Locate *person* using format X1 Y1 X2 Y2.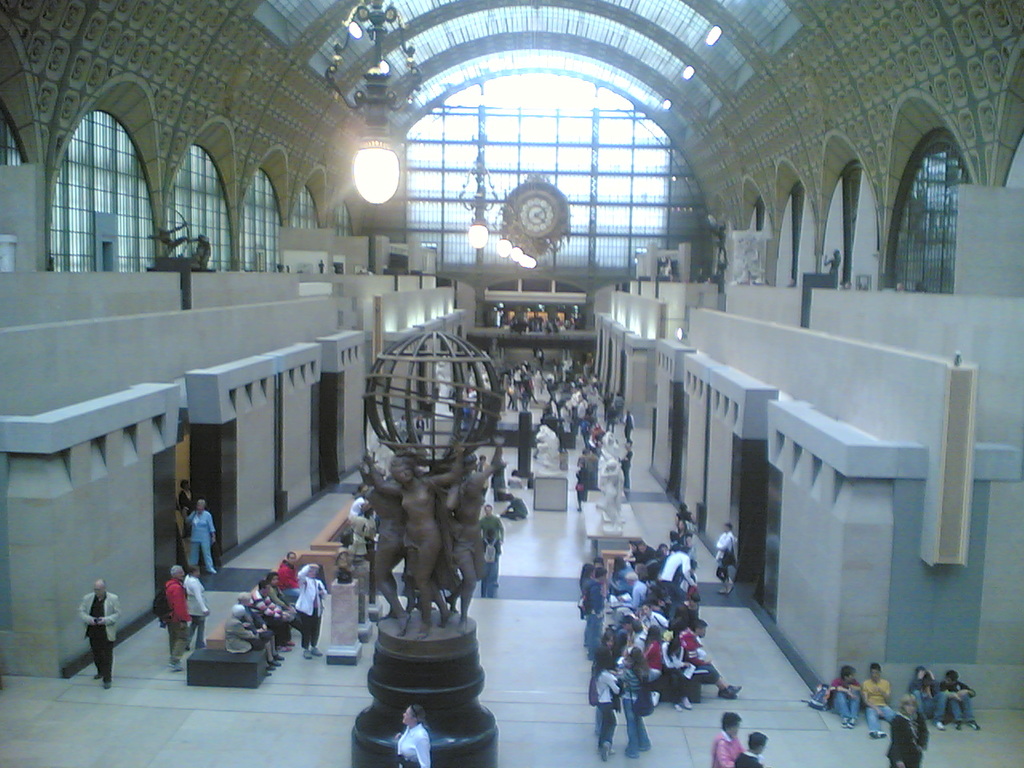
890 702 921 767.
